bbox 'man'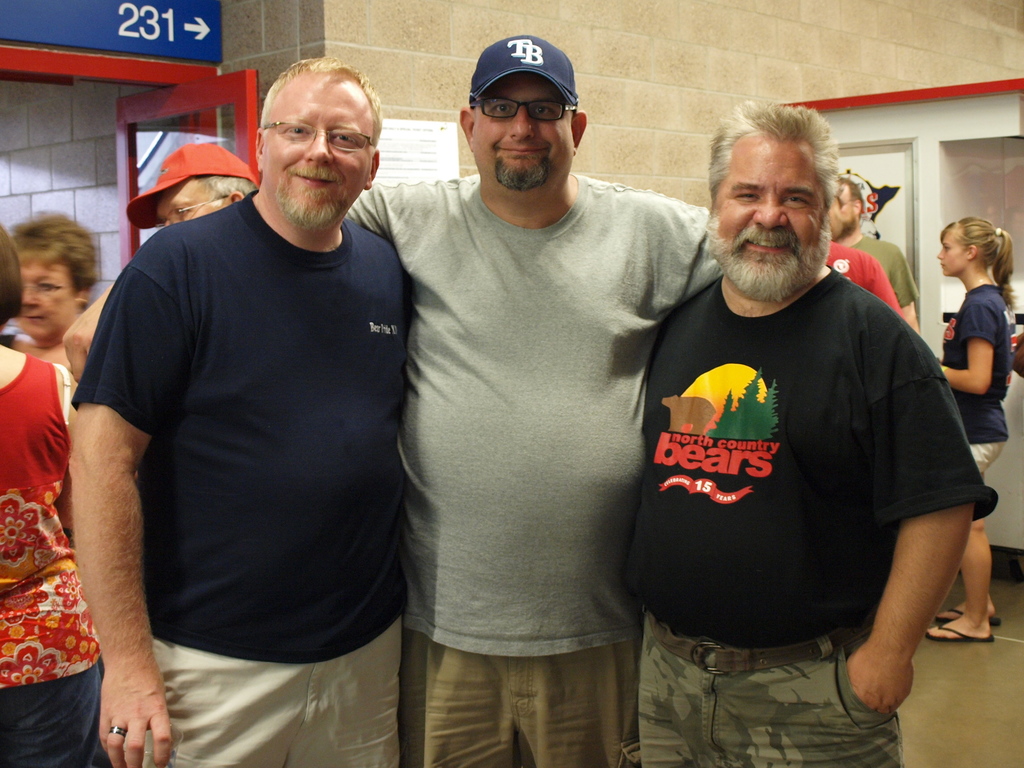
123, 141, 263, 230
